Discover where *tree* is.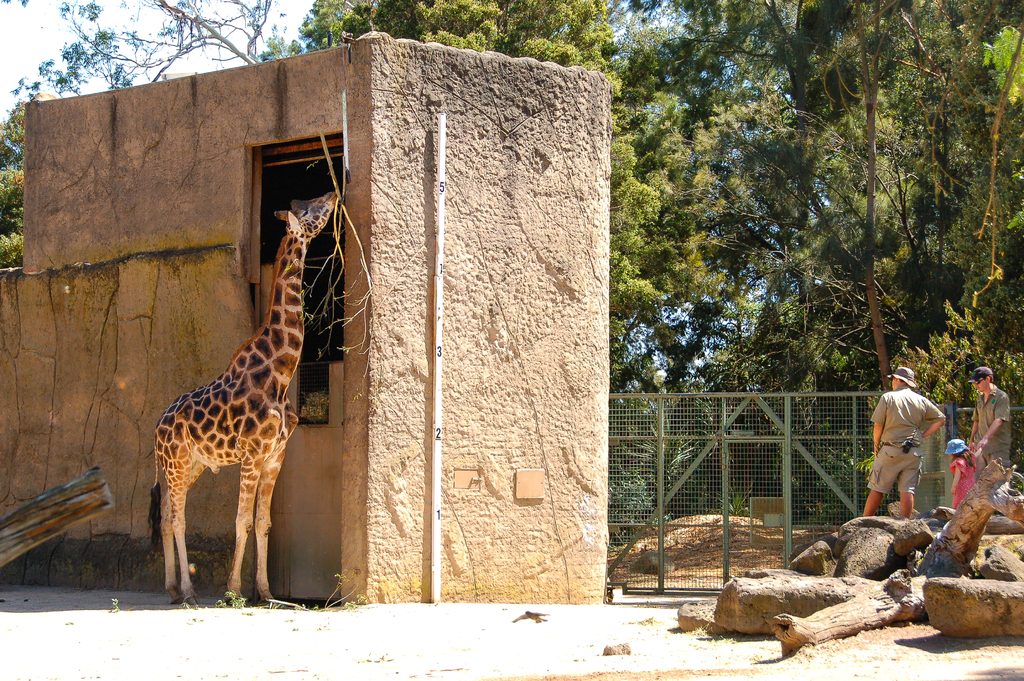
Discovered at [15, 0, 274, 93].
